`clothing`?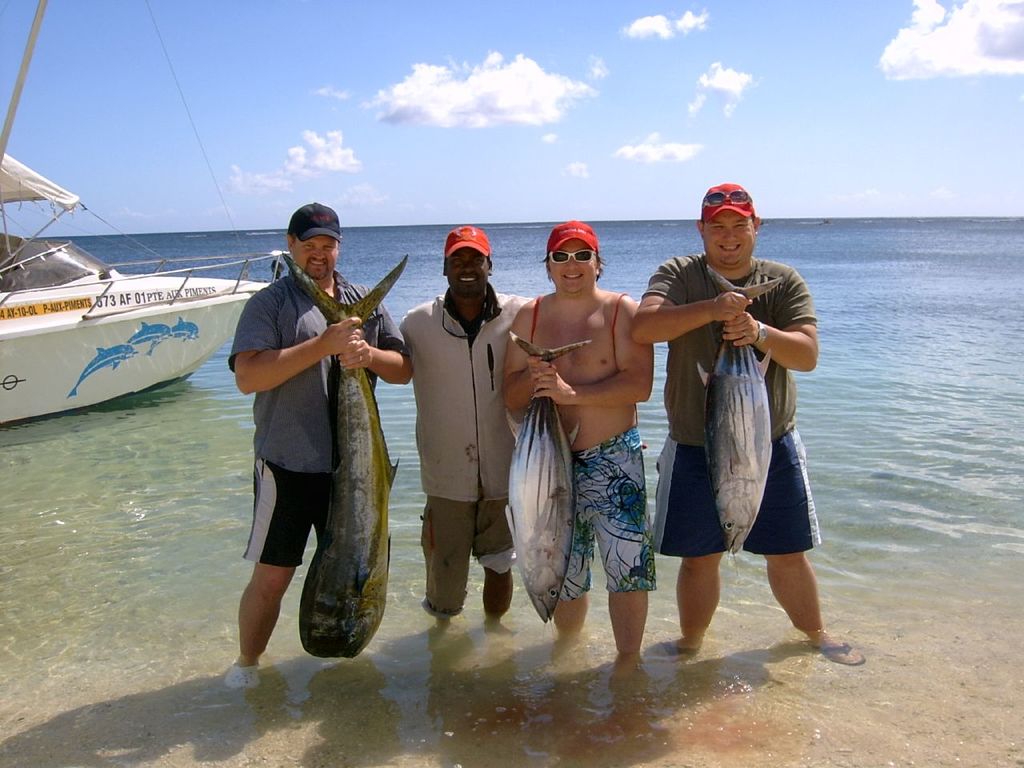
[398,290,536,622]
